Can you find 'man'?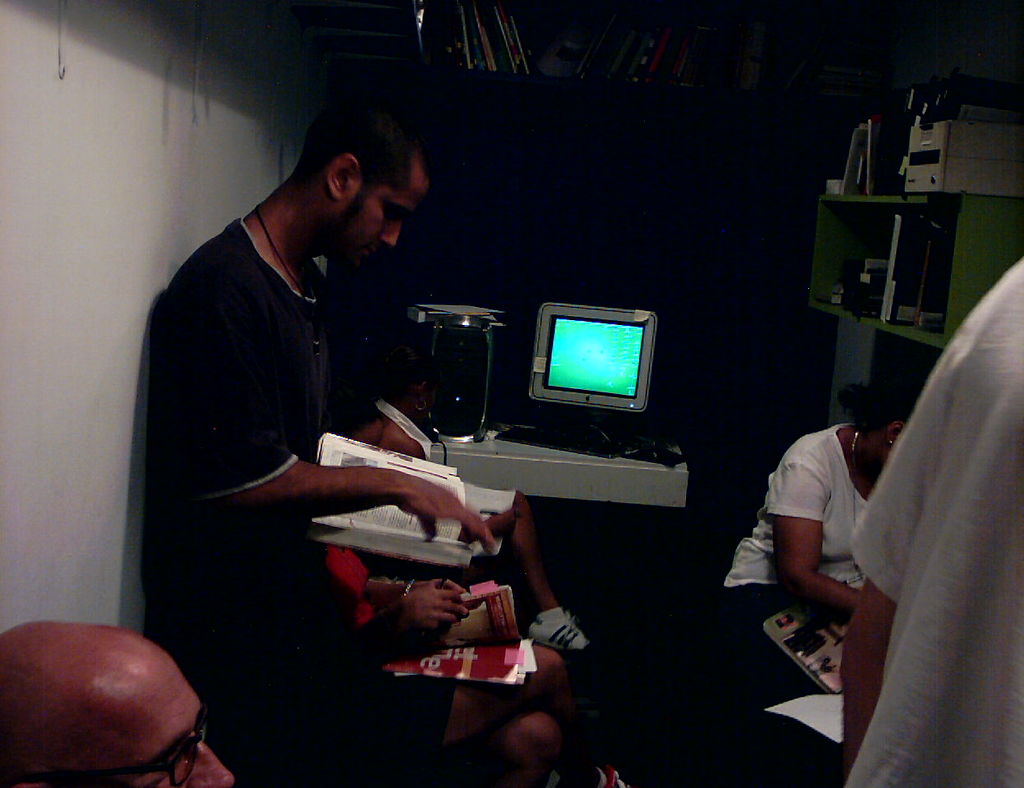
Yes, bounding box: x1=142, y1=92, x2=501, y2=787.
